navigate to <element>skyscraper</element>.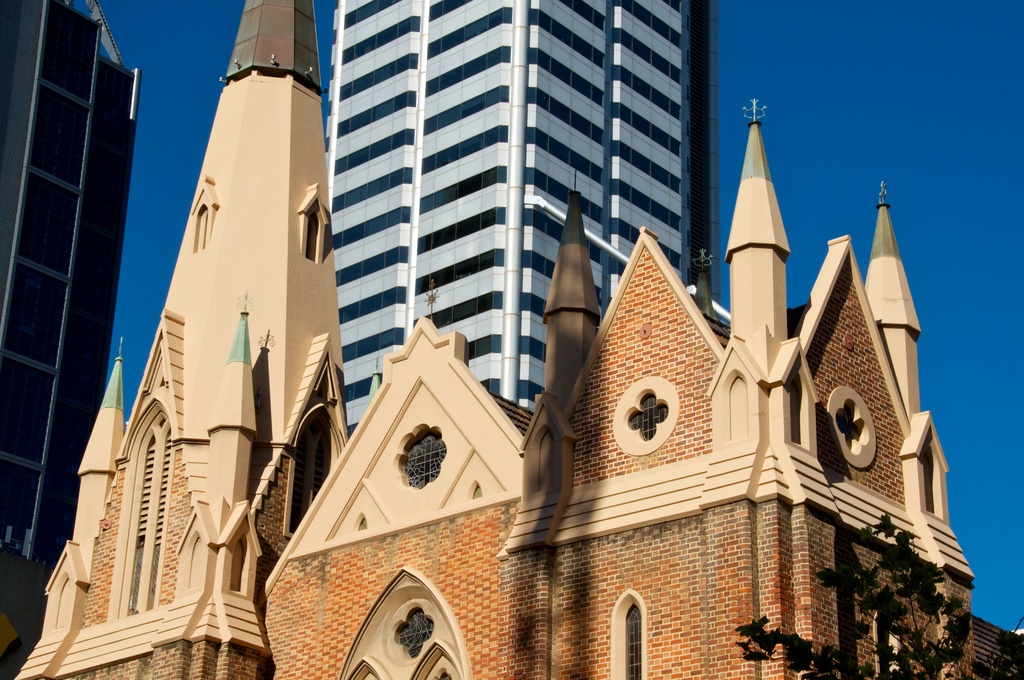
Navigation target: l=2, t=0, r=162, b=645.
